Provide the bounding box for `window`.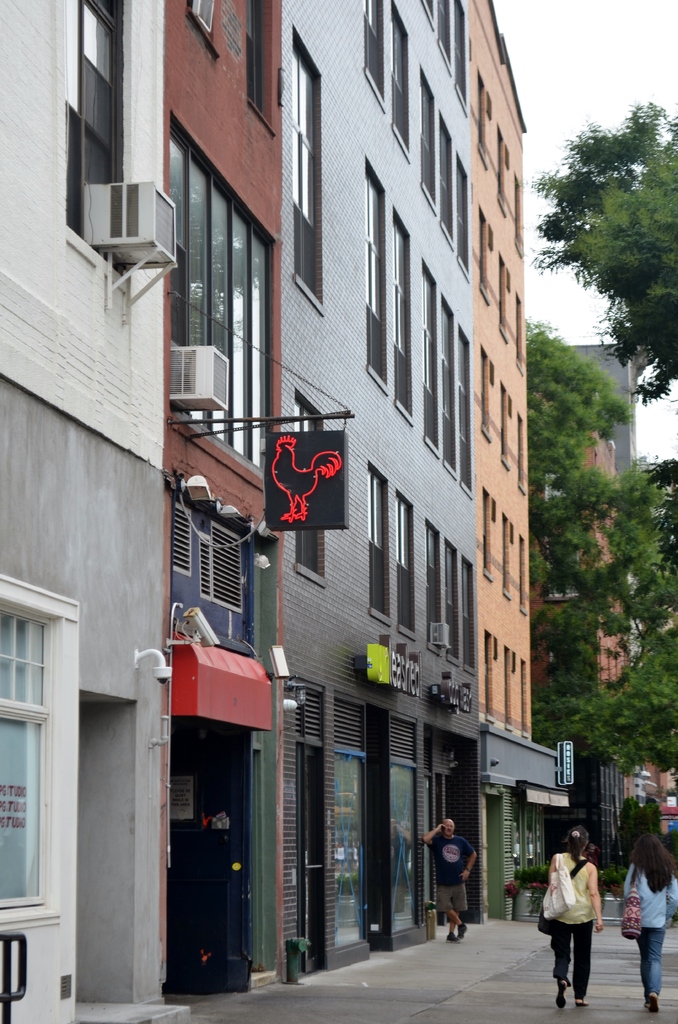
<bbox>363, 0, 385, 114</bbox>.
